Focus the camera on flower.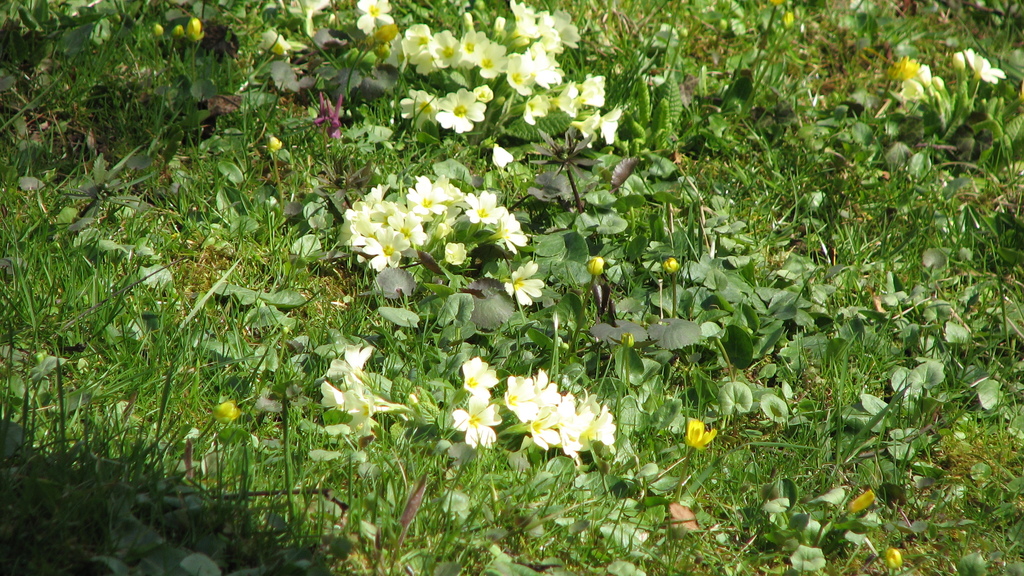
Focus region: [x1=460, y1=354, x2=502, y2=388].
